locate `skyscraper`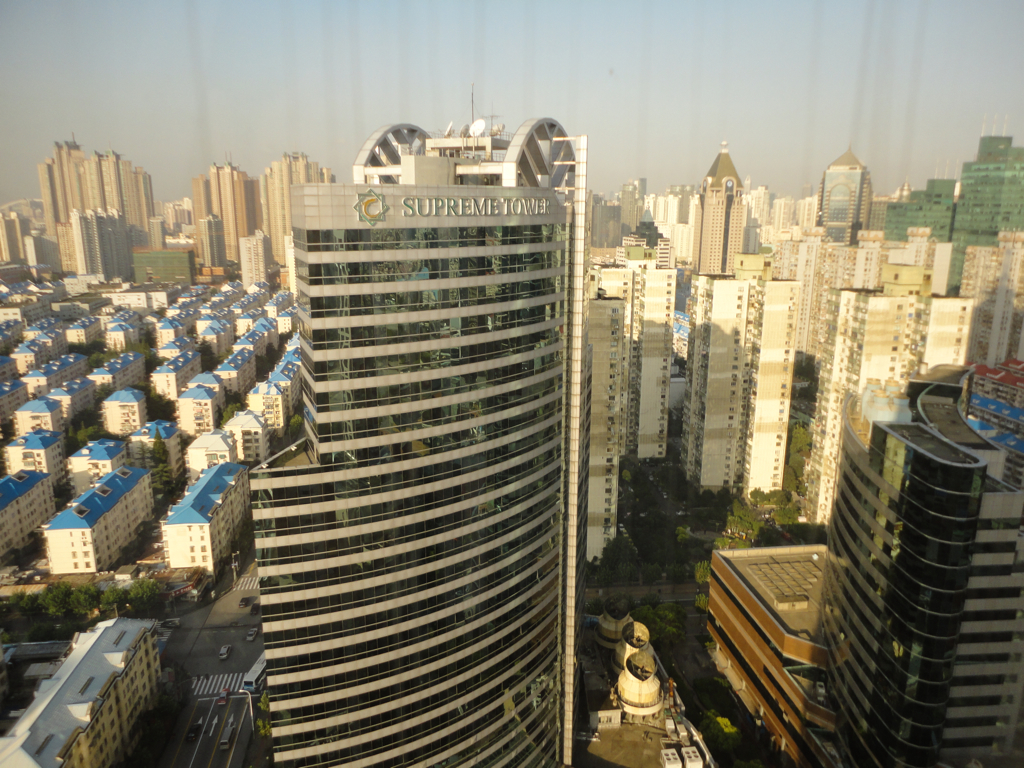
pyautogui.locateOnScreen(41, 120, 161, 272)
